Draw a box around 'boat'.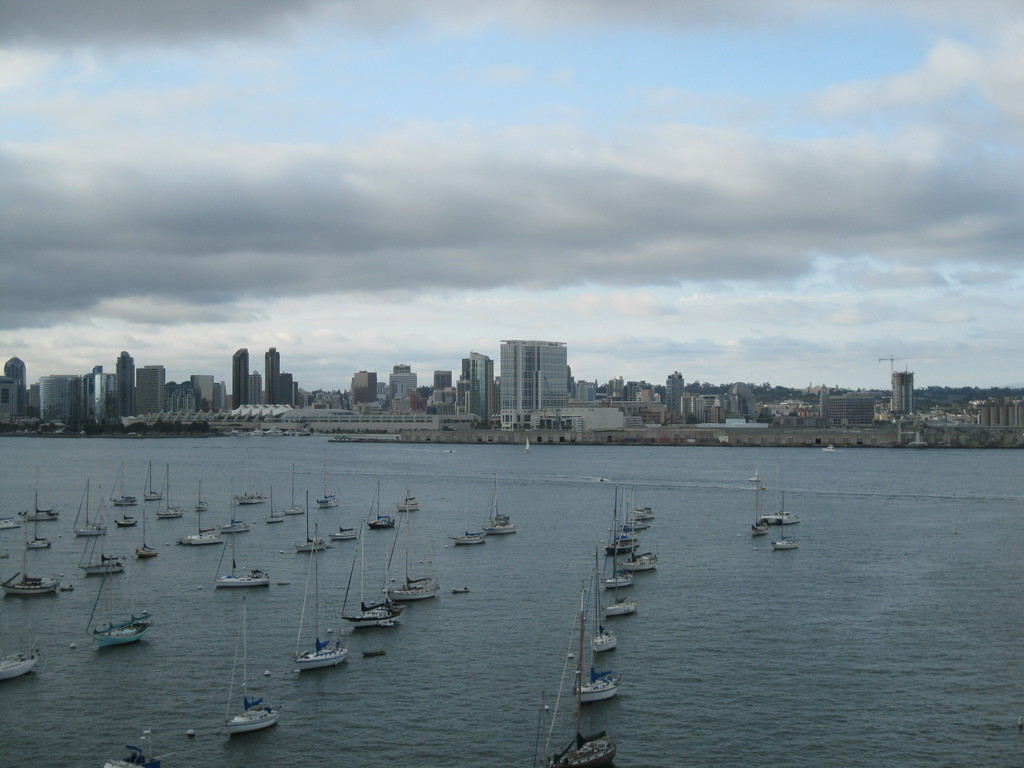
Rect(380, 495, 443, 599).
